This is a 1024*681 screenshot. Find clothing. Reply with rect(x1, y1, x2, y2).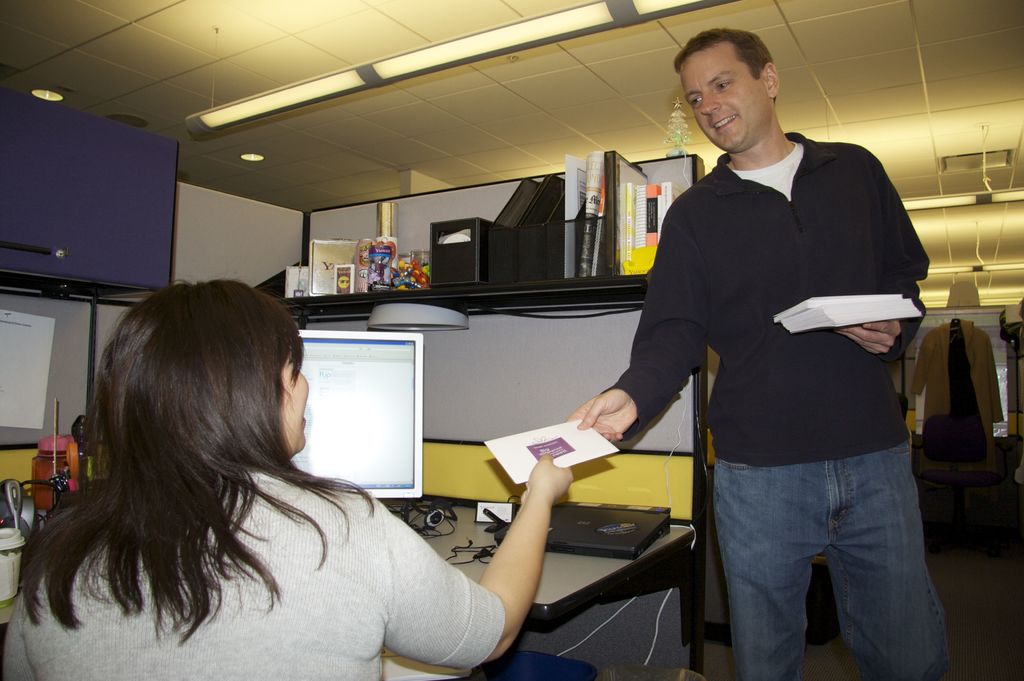
rect(4, 452, 509, 680).
